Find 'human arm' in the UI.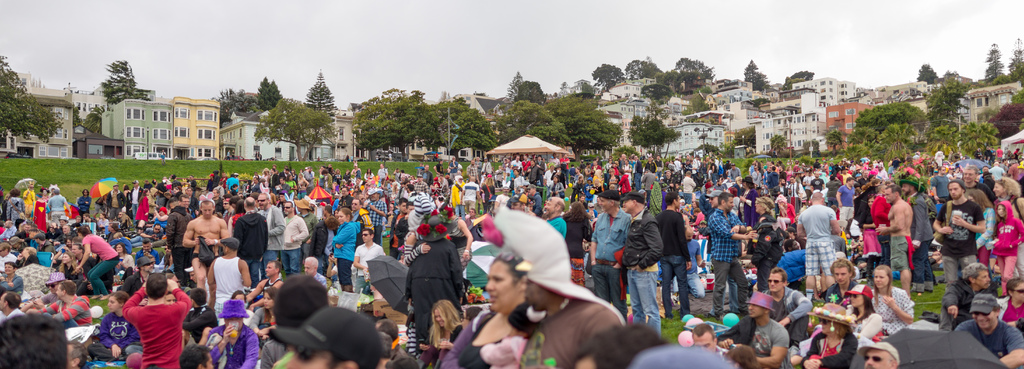
UI element at 171/279/196/317.
